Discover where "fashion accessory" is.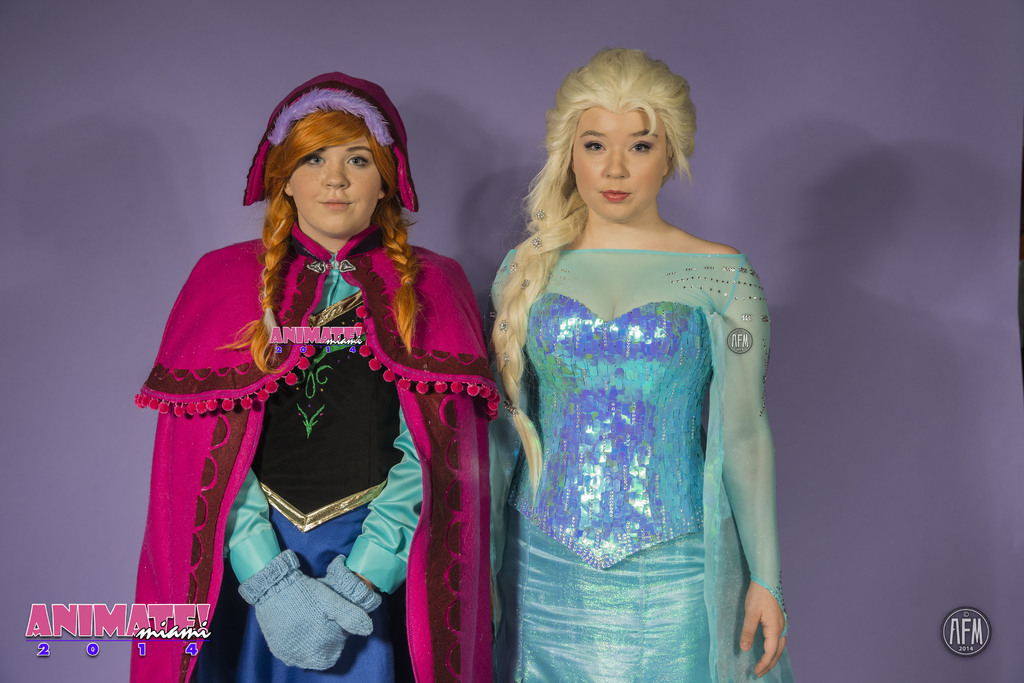
Discovered at 519, 278, 531, 290.
